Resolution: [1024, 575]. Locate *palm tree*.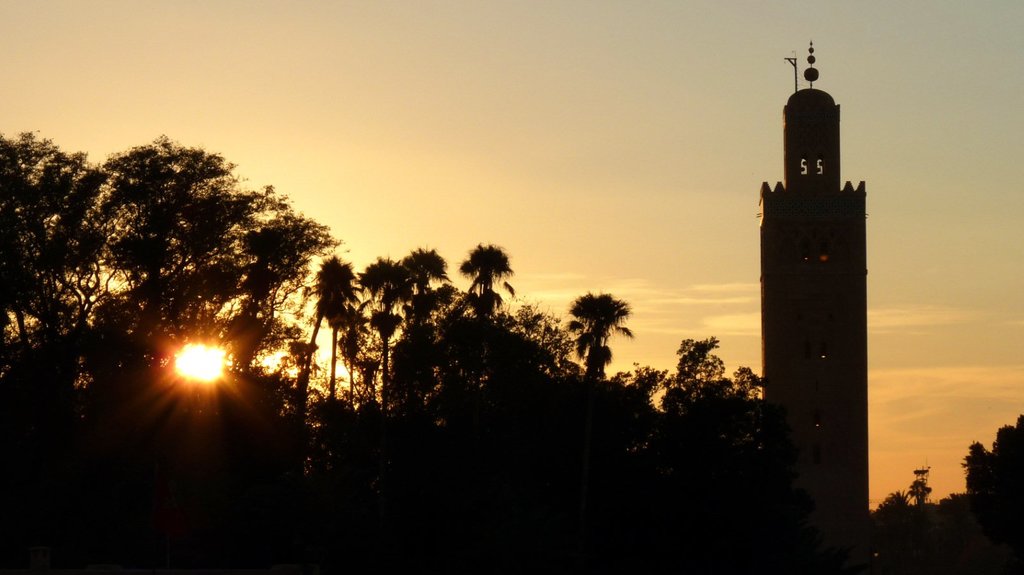
{"left": 310, "top": 253, "right": 348, "bottom": 348}.
